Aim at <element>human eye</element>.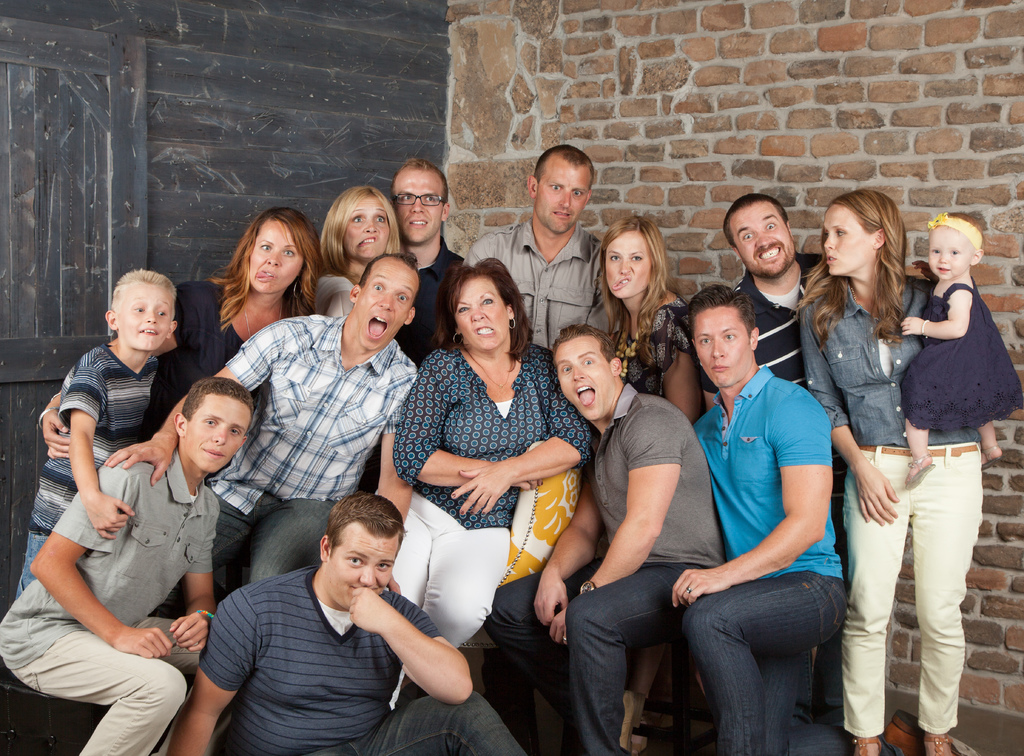
Aimed at Rect(481, 298, 495, 306).
